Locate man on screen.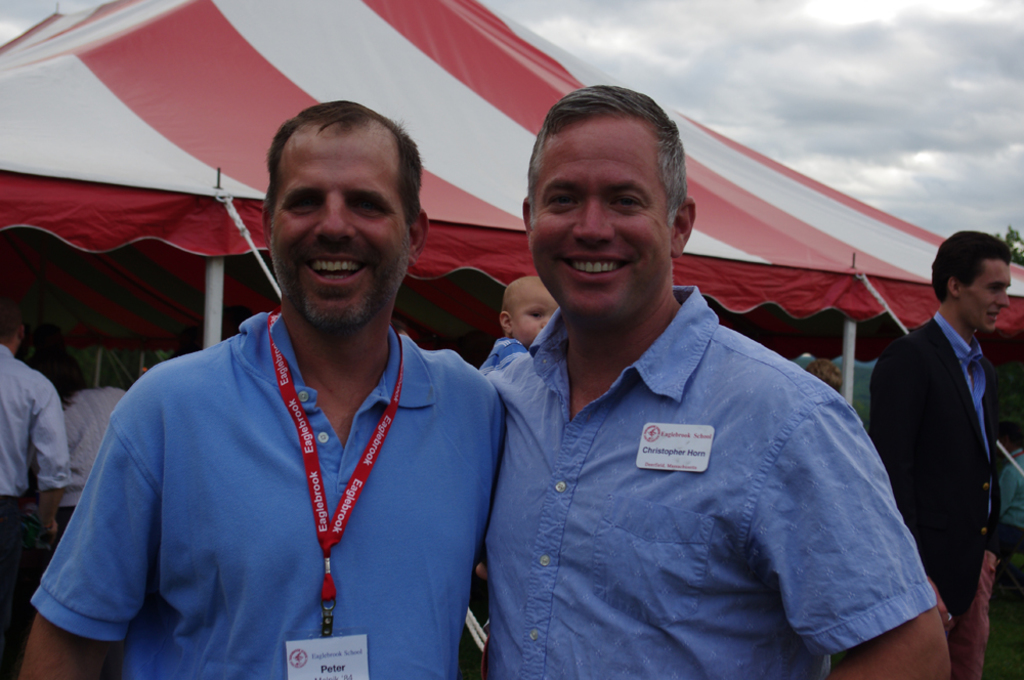
On screen at crop(867, 235, 1002, 679).
